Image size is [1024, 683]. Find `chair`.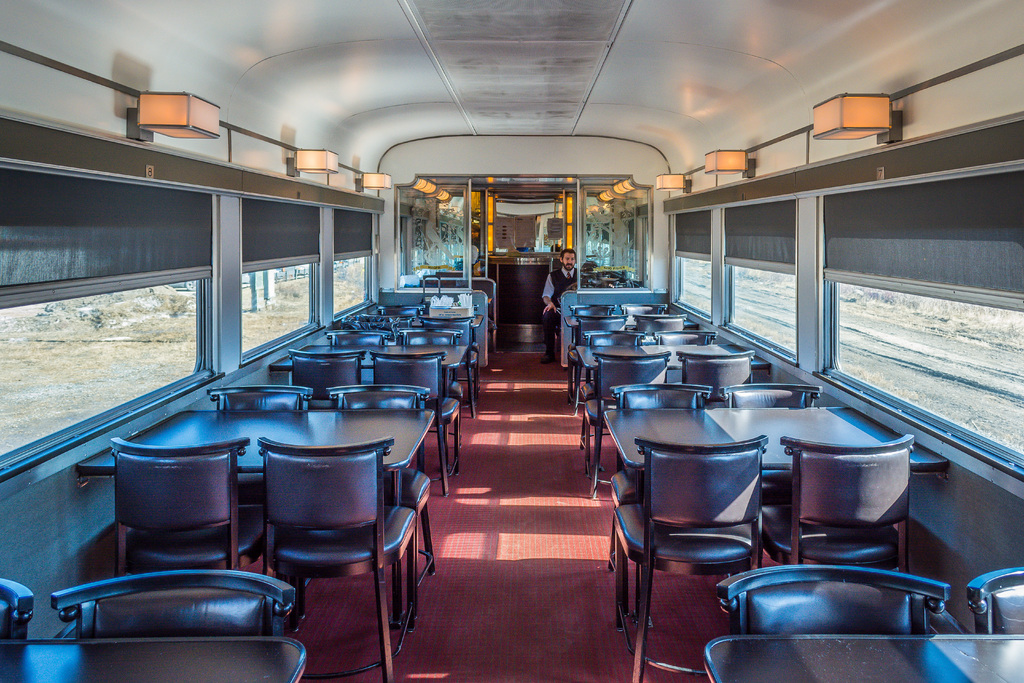
bbox(618, 302, 666, 316).
